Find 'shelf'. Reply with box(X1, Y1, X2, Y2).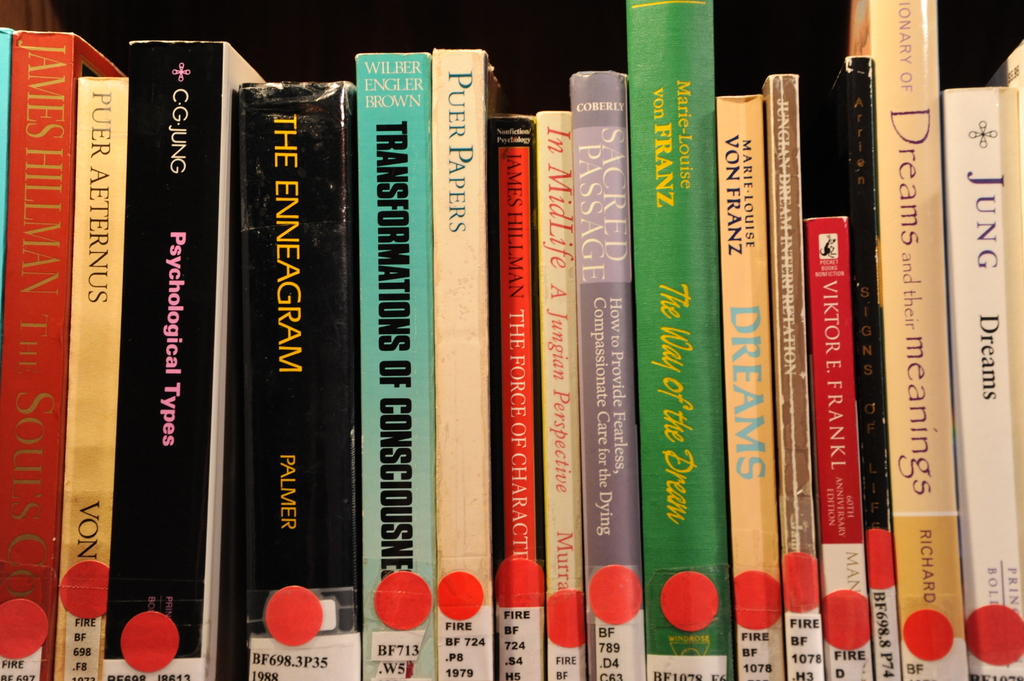
box(0, 0, 1023, 680).
